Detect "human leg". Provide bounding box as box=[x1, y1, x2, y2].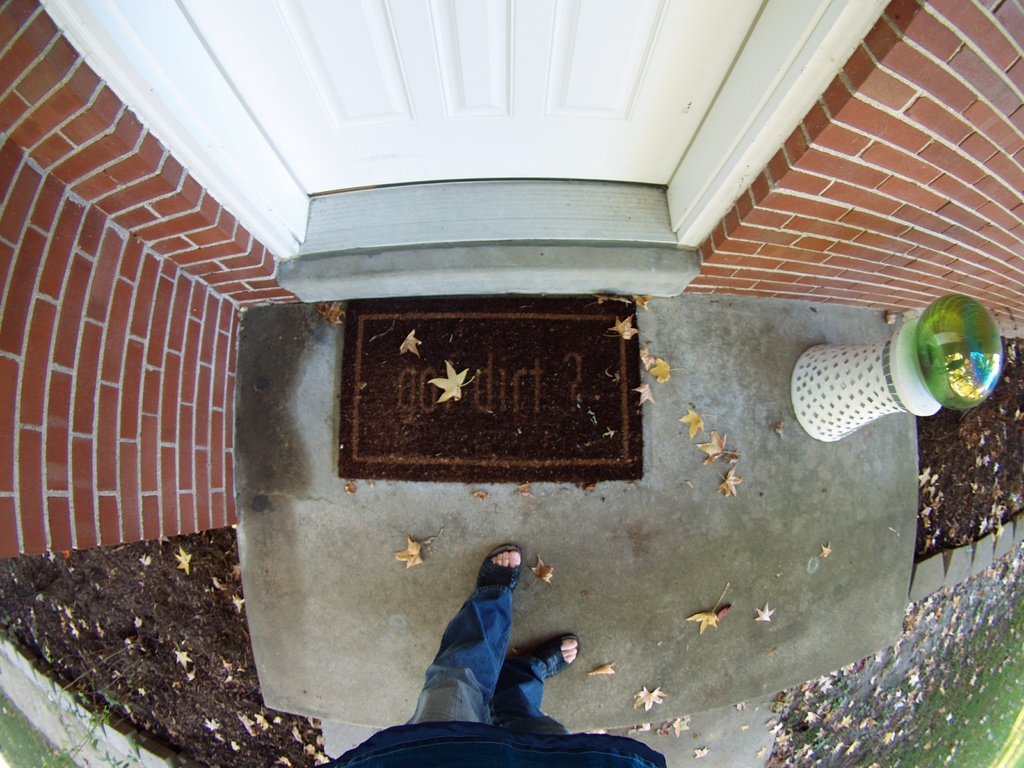
box=[486, 635, 568, 742].
